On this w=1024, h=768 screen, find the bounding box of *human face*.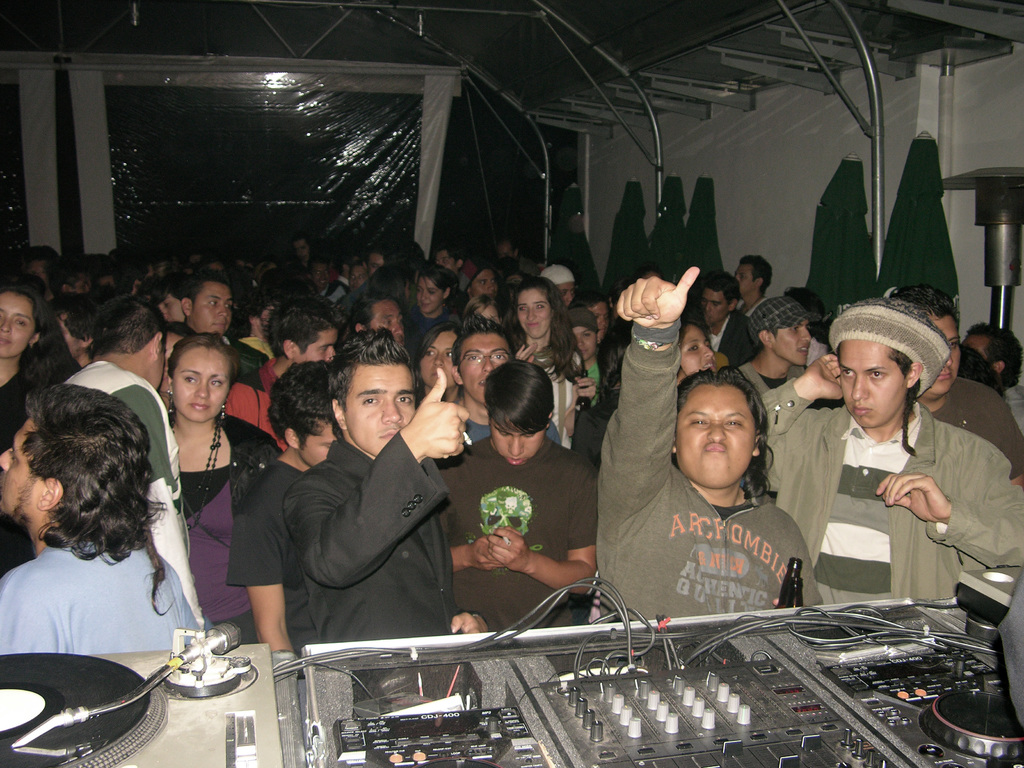
Bounding box: l=173, t=348, r=227, b=420.
